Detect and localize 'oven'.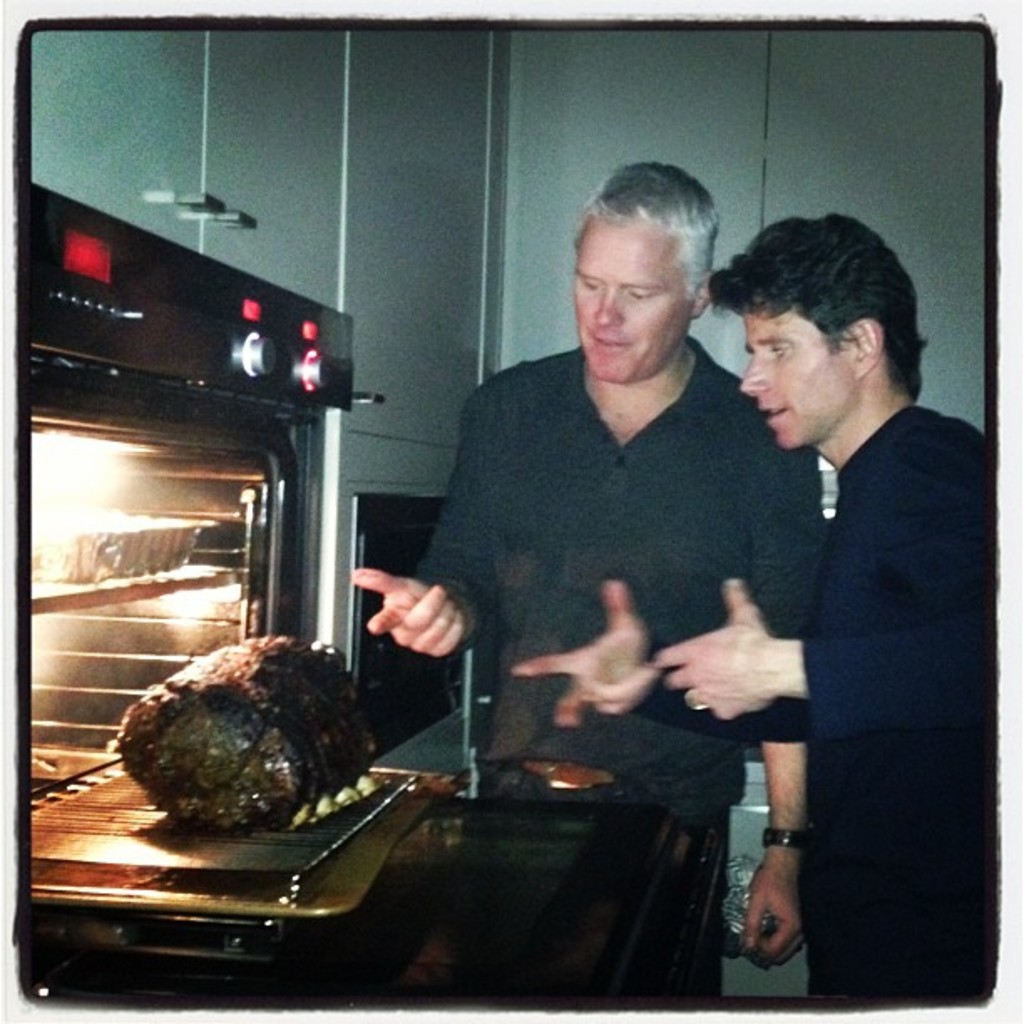
Localized at region(20, 184, 479, 945).
